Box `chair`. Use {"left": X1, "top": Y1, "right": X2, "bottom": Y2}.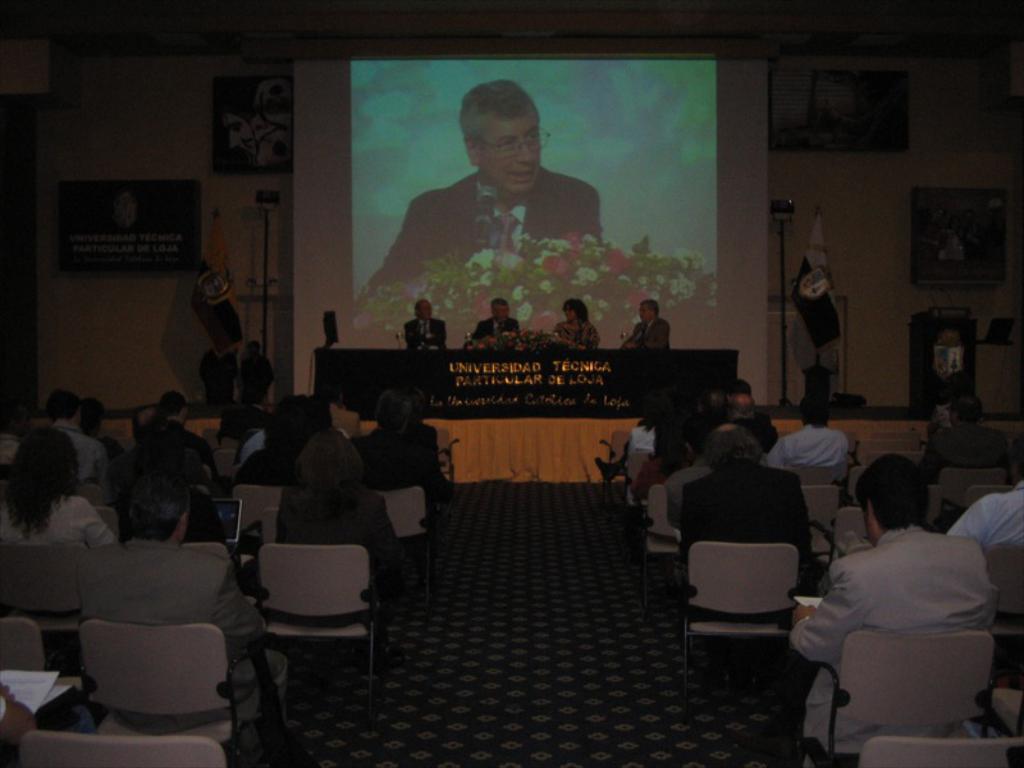
{"left": 634, "top": 497, "right": 682, "bottom": 599}.
